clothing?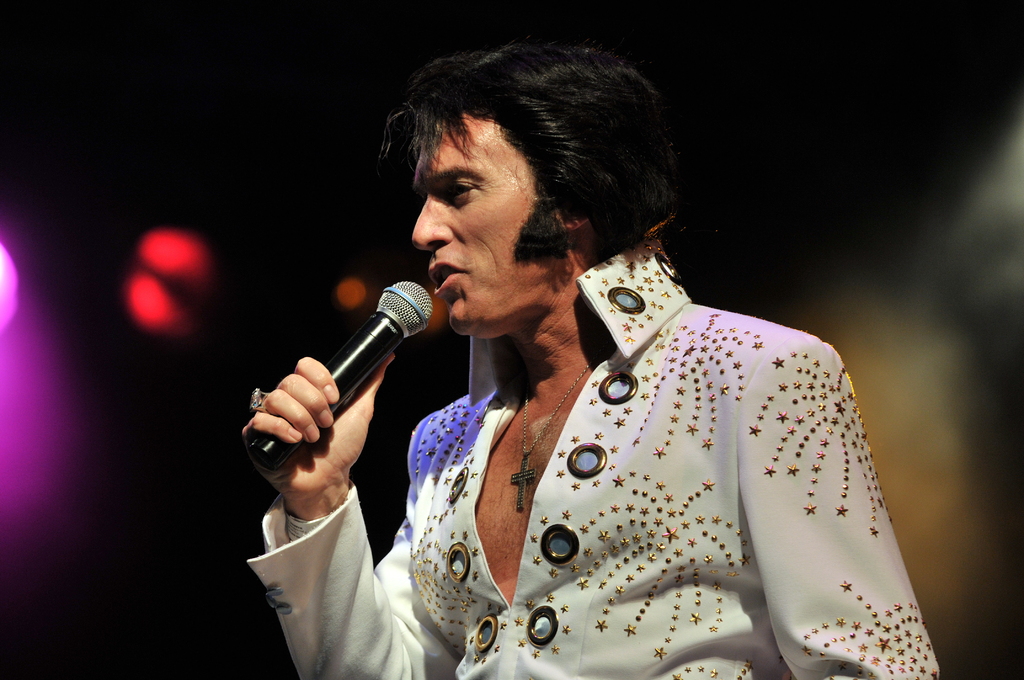
x1=442 y1=278 x2=952 y2=662
